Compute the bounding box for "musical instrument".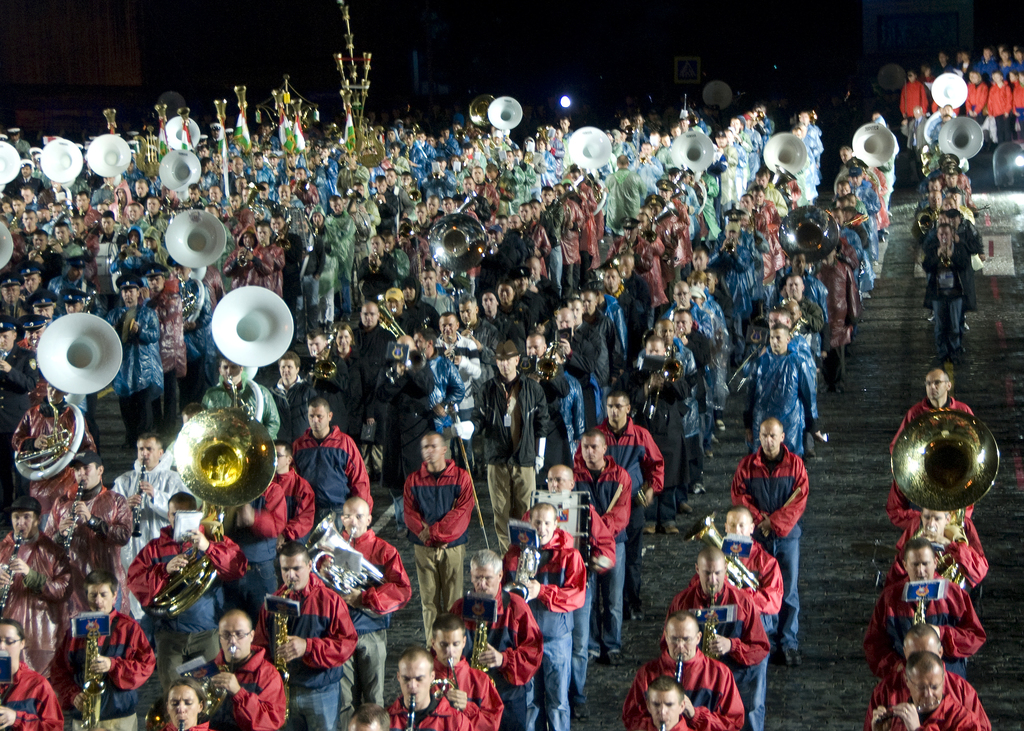
<region>777, 205, 845, 264</region>.
